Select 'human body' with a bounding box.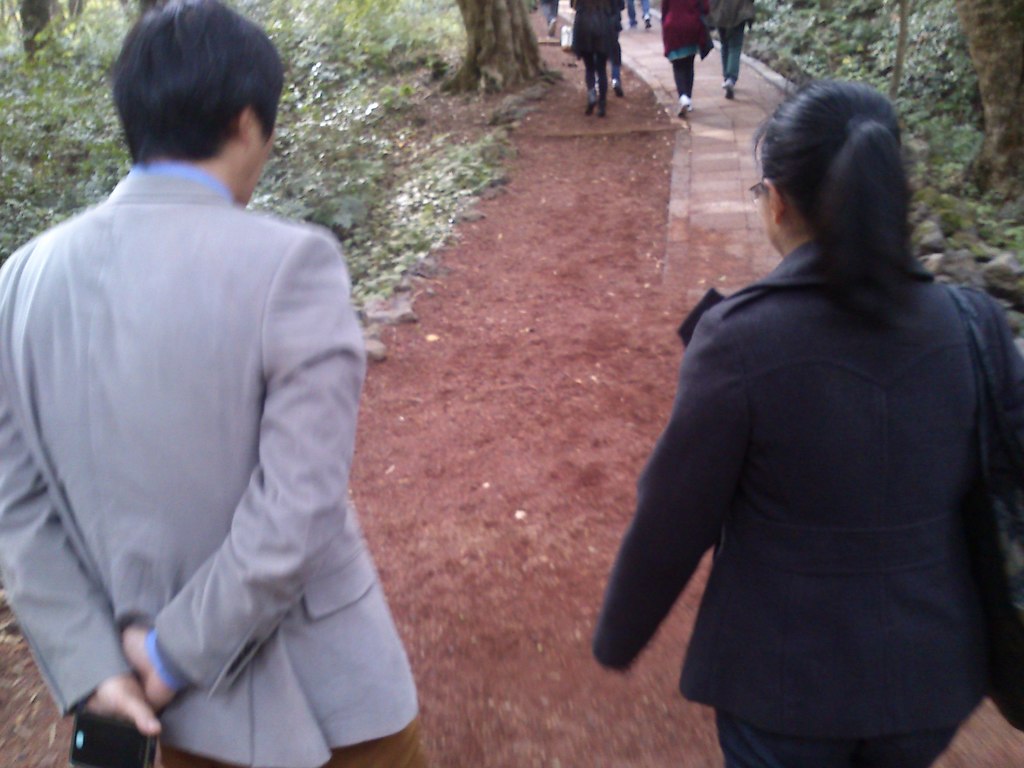
[15,63,404,767].
